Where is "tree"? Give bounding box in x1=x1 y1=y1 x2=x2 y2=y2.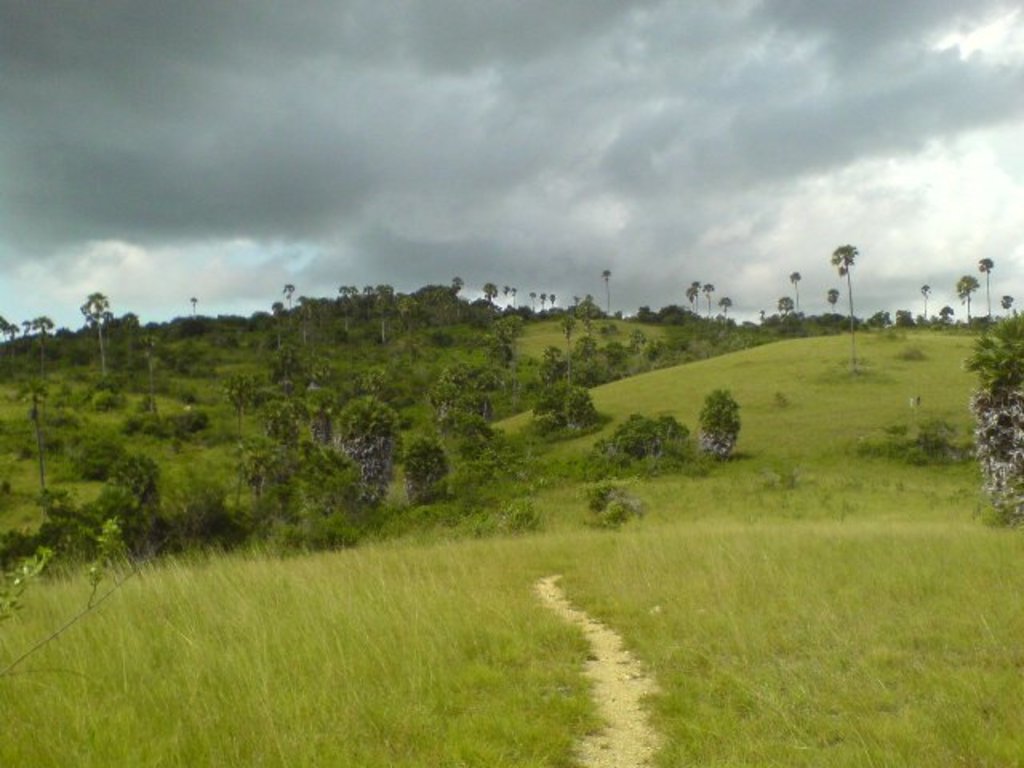
x1=29 y1=312 x2=56 y2=387.
